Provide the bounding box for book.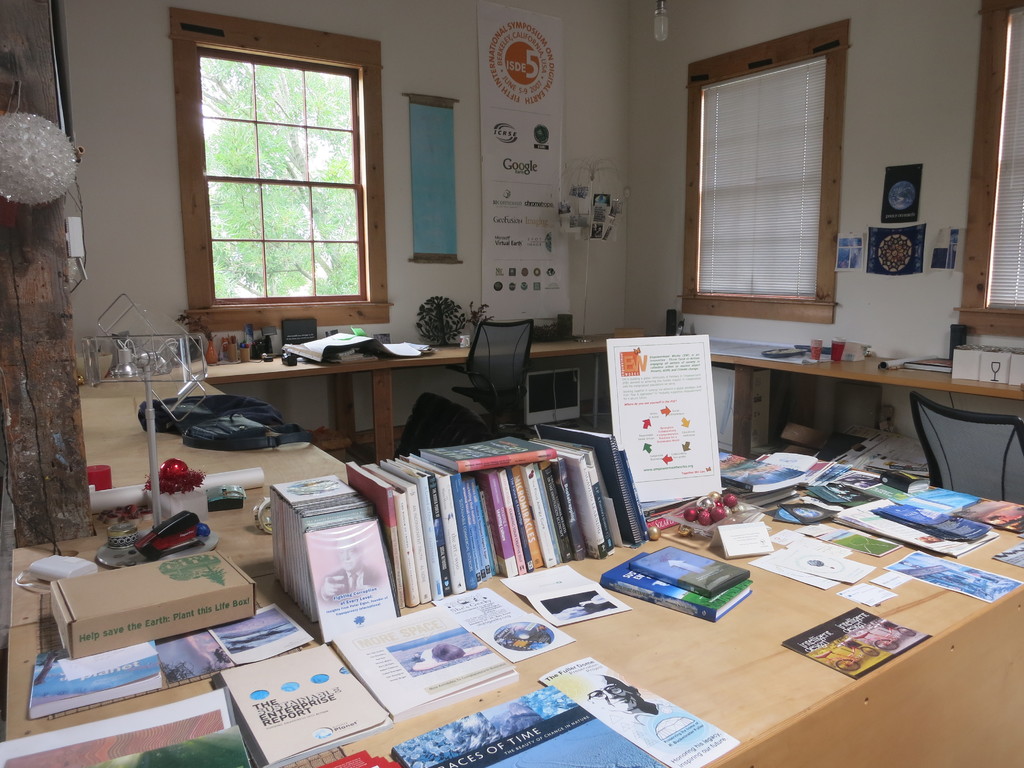
<region>207, 602, 314, 671</region>.
